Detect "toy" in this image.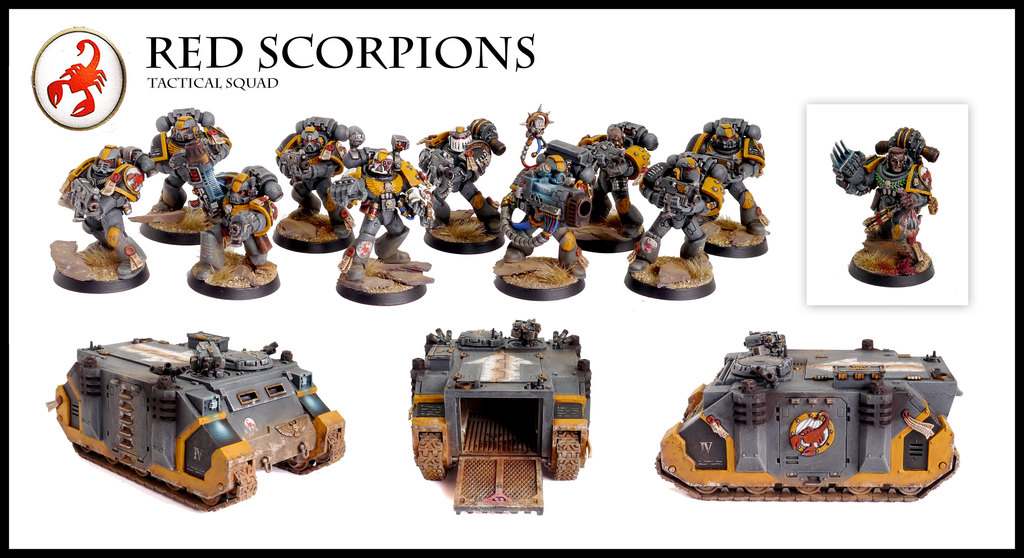
Detection: 574, 116, 655, 237.
